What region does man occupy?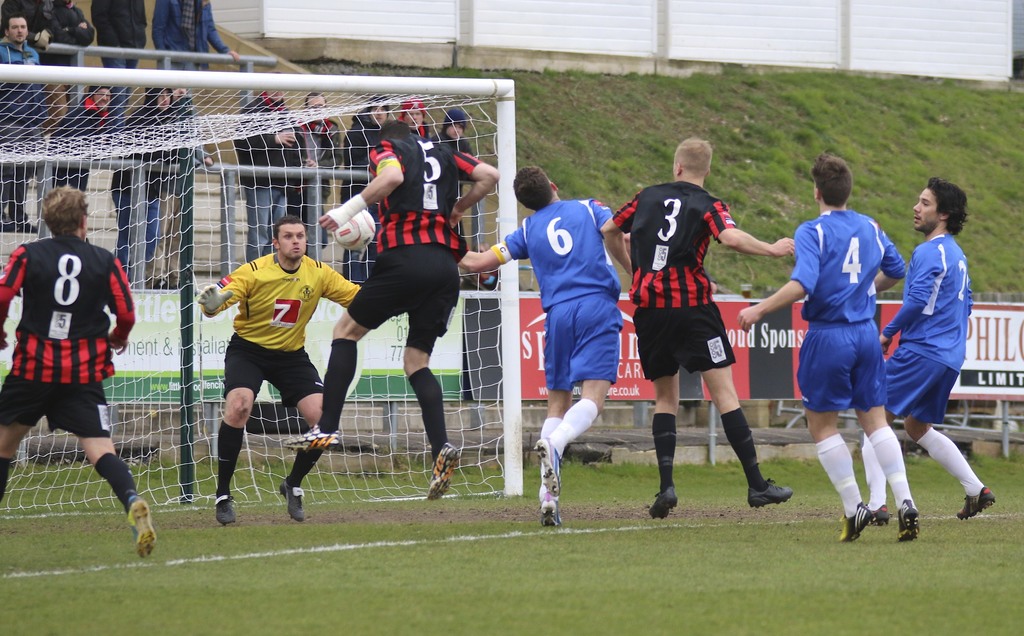
left=193, top=210, right=365, bottom=529.
